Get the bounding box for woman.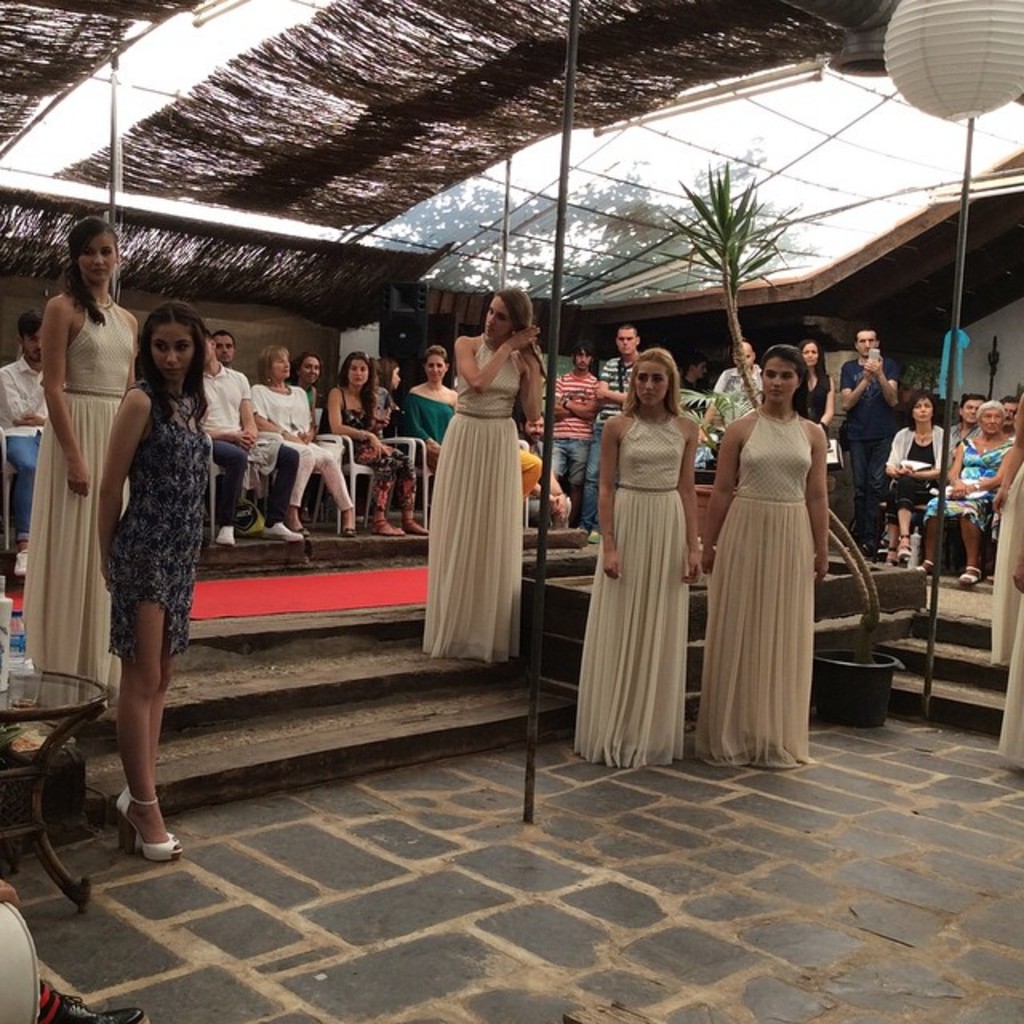
crop(990, 563, 1022, 781).
